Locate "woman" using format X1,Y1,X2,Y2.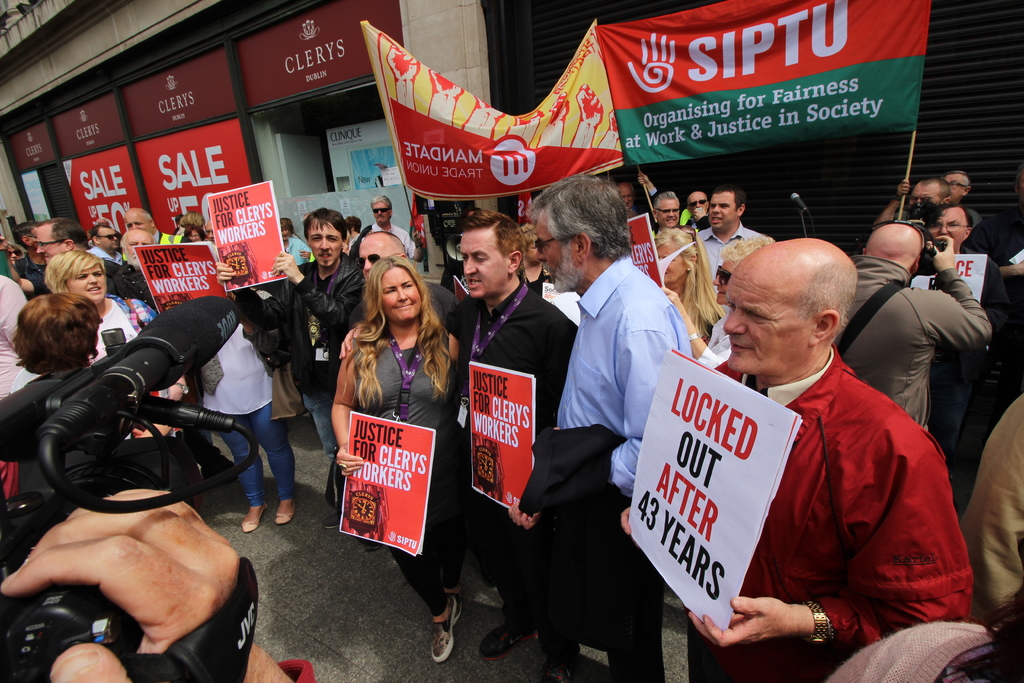
518,224,557,292.
